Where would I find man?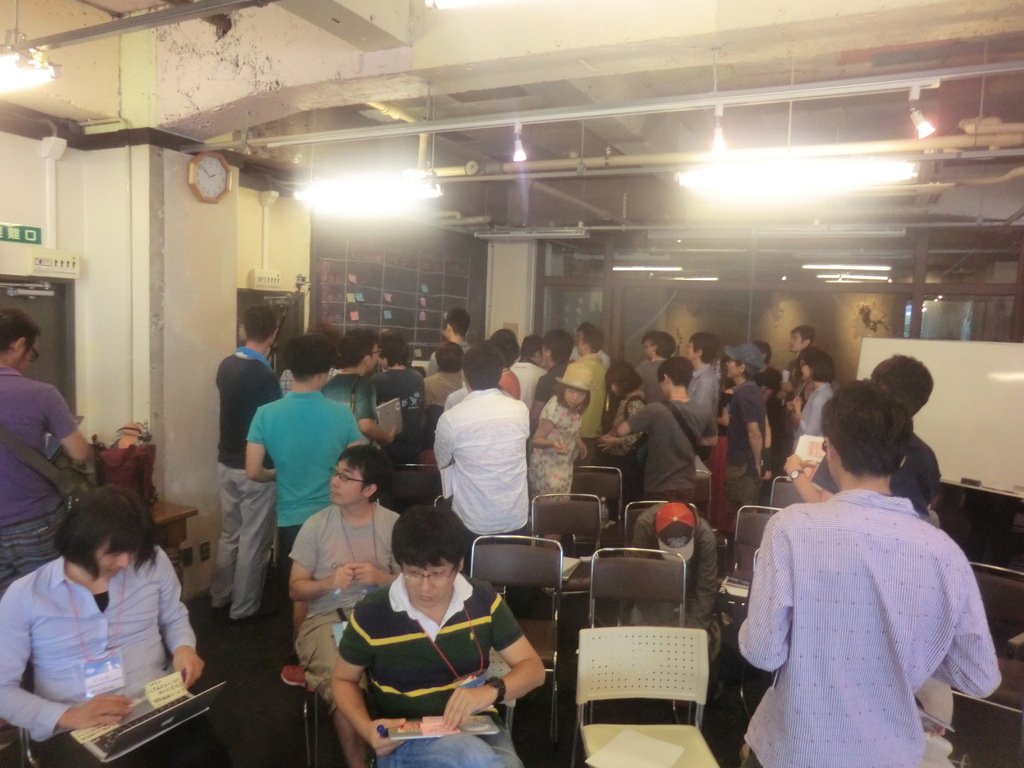
At box=[755, 340, 783, 415].
